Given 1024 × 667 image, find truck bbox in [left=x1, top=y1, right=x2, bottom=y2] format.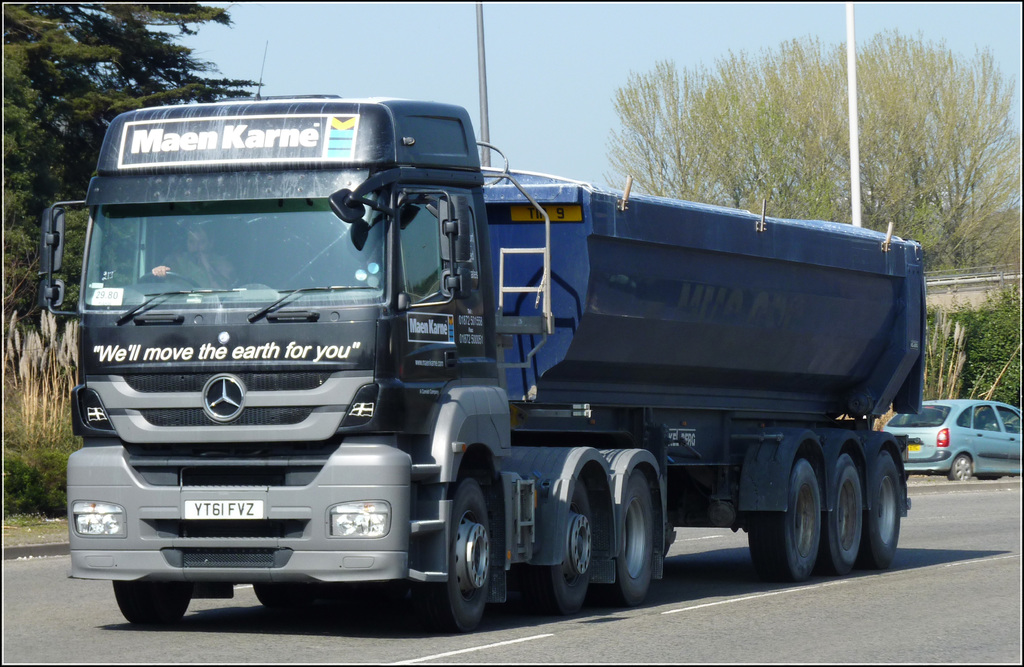
[left=35, top=40, right=924, bottom=632].
